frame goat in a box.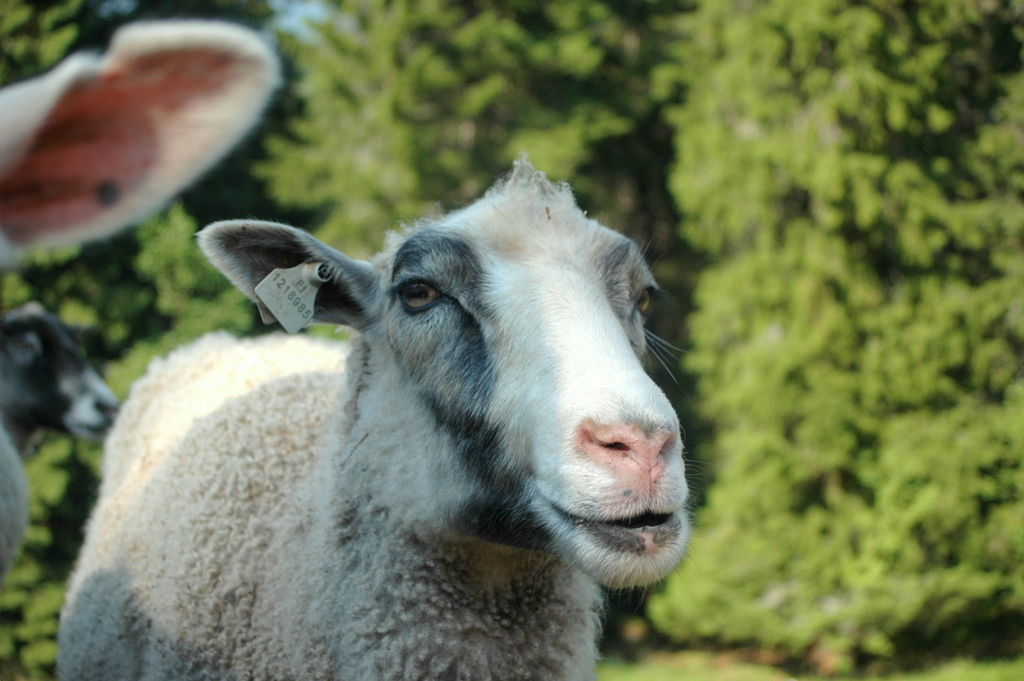
locate(53, 156, 697, 680).
